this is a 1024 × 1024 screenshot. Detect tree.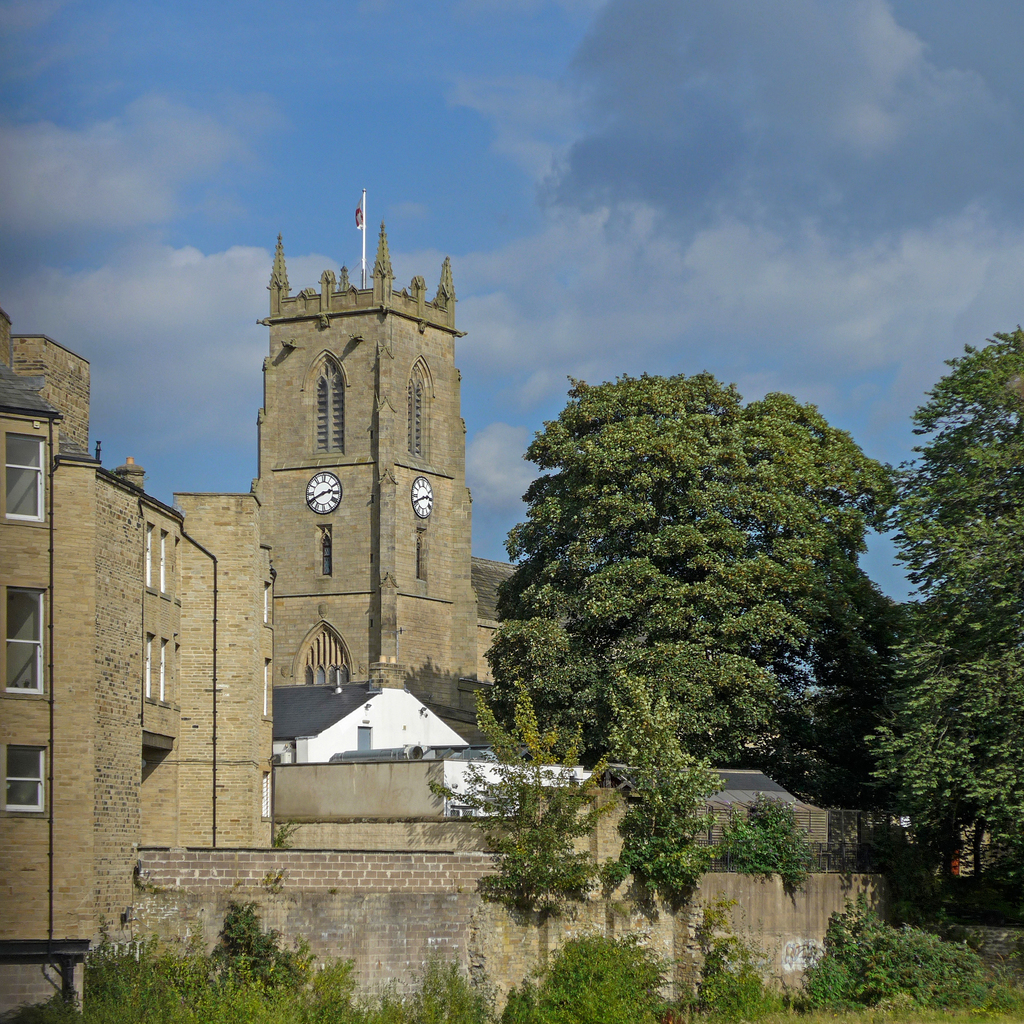
(x1=804, y1=906, x2=993, y2=1016).
